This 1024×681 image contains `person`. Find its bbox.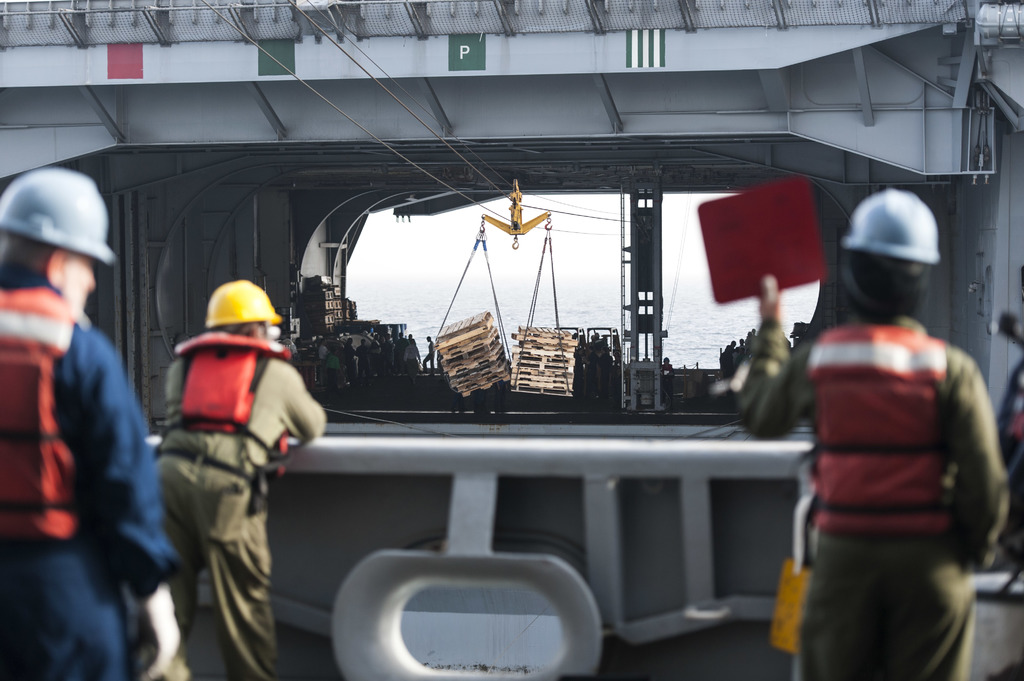
bbox(422, 333, 437, 378).
